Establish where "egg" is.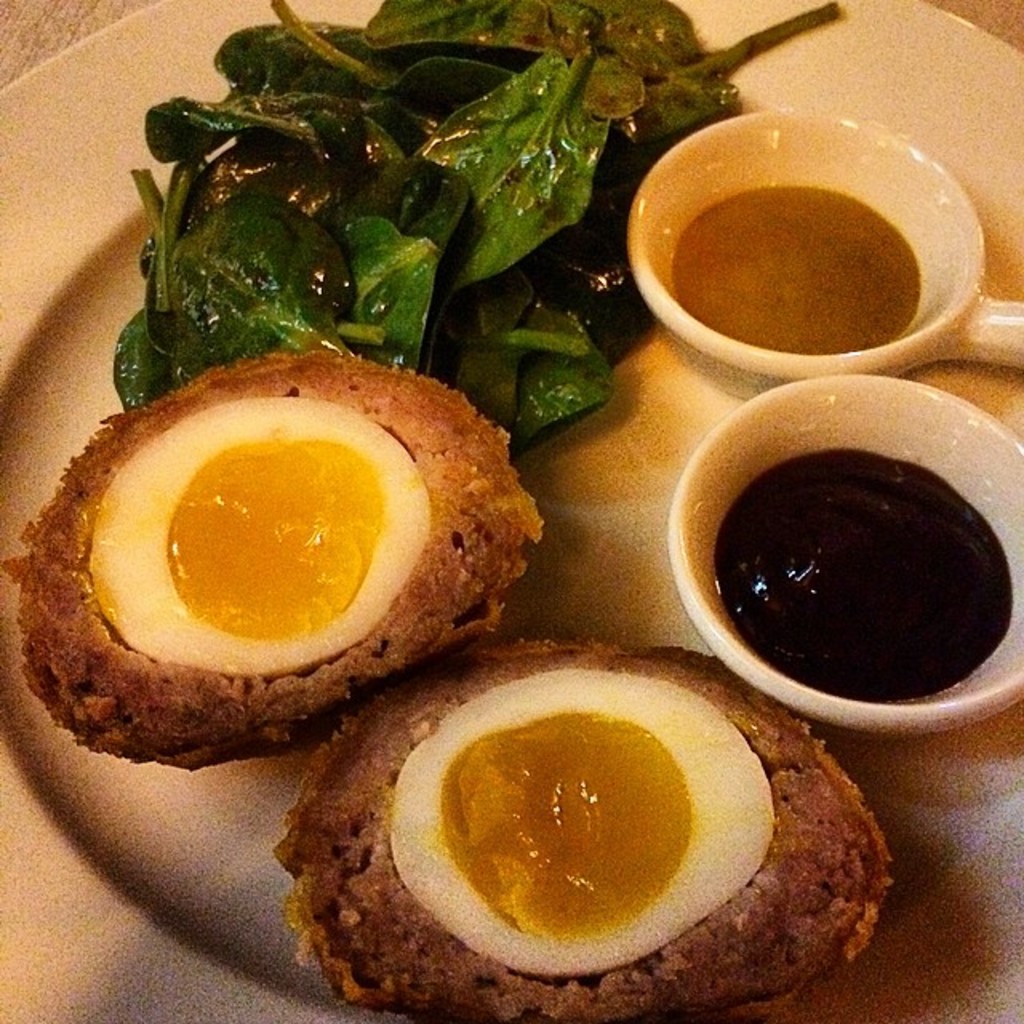
Established at (x1=384, y1=662, x2=778, y2=976).
